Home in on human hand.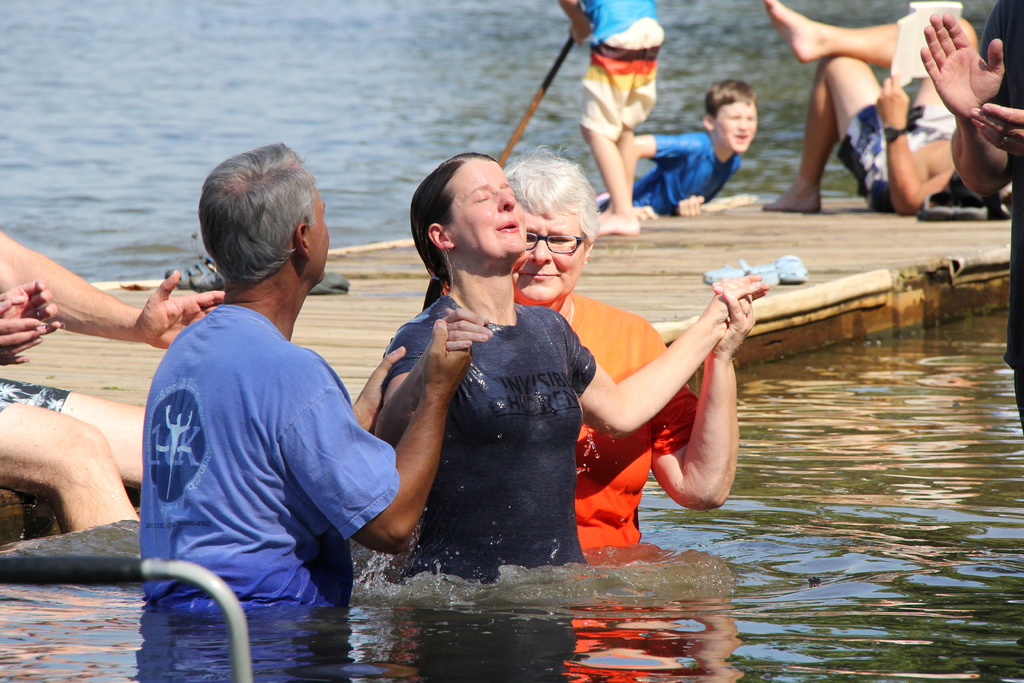
Homed in at [705,274,758,356].
